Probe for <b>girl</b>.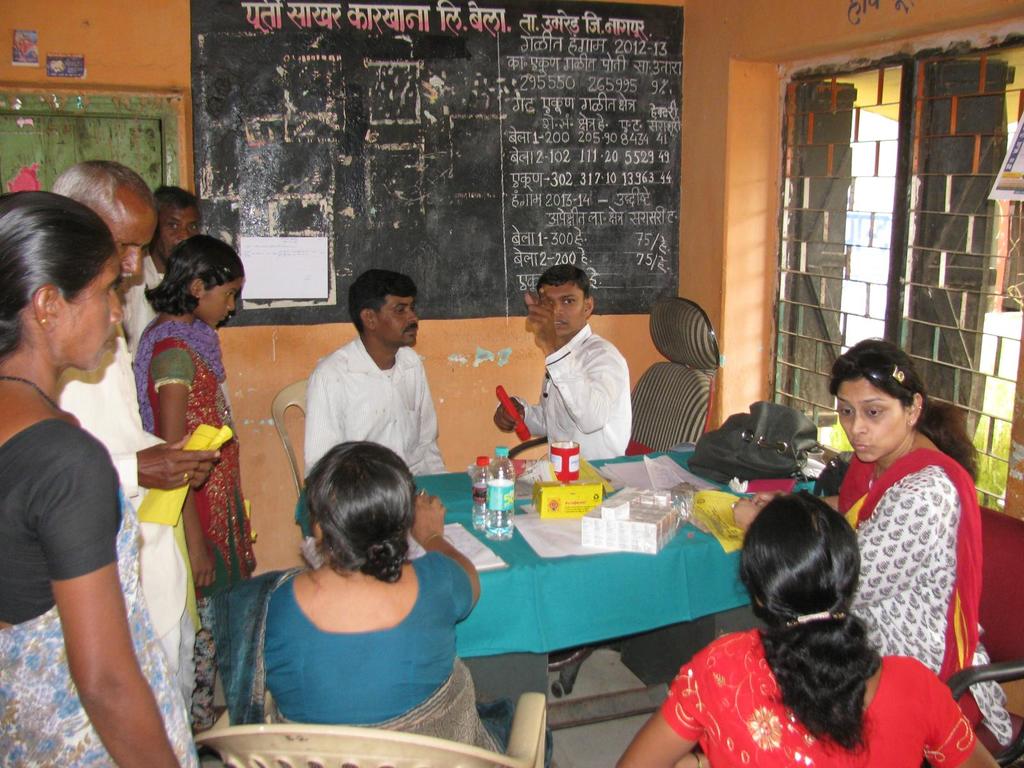
Probe result: <region>132, 239, 255, 733</region>.
